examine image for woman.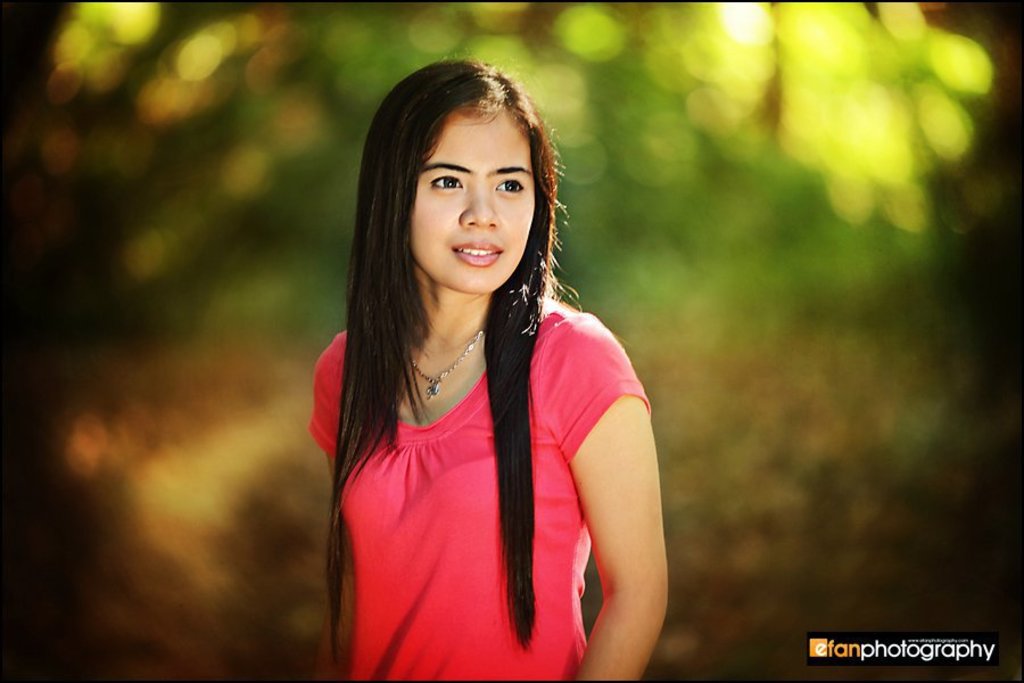
Examination result: [290, 41, 662, 678].
